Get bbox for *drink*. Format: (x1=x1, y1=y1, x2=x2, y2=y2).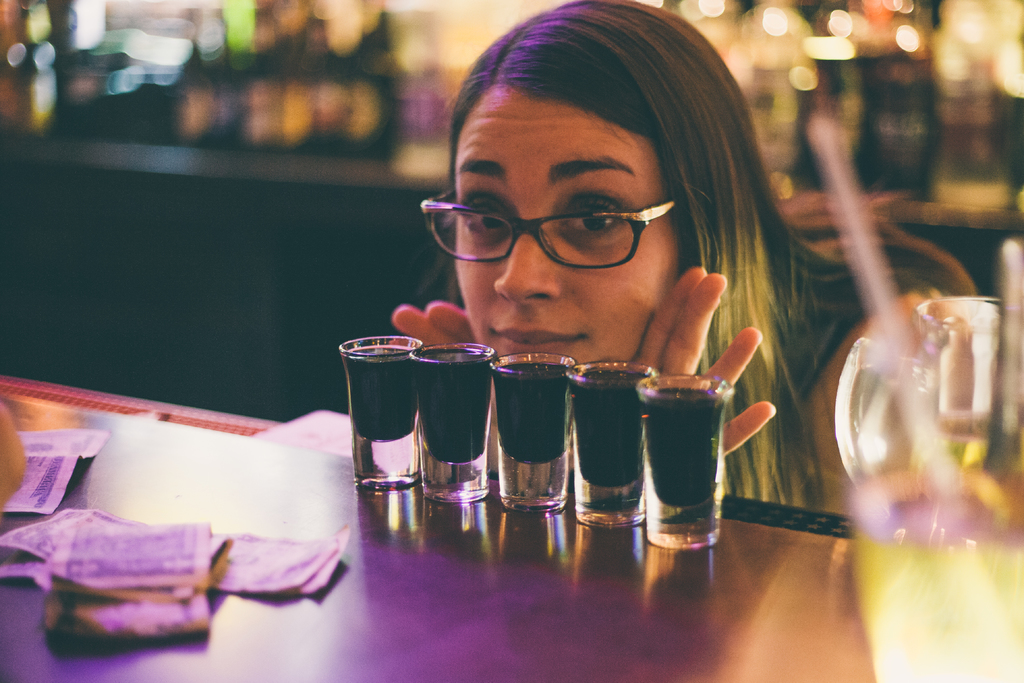
(x1=485, y1=358, x2=581, y2=511).
